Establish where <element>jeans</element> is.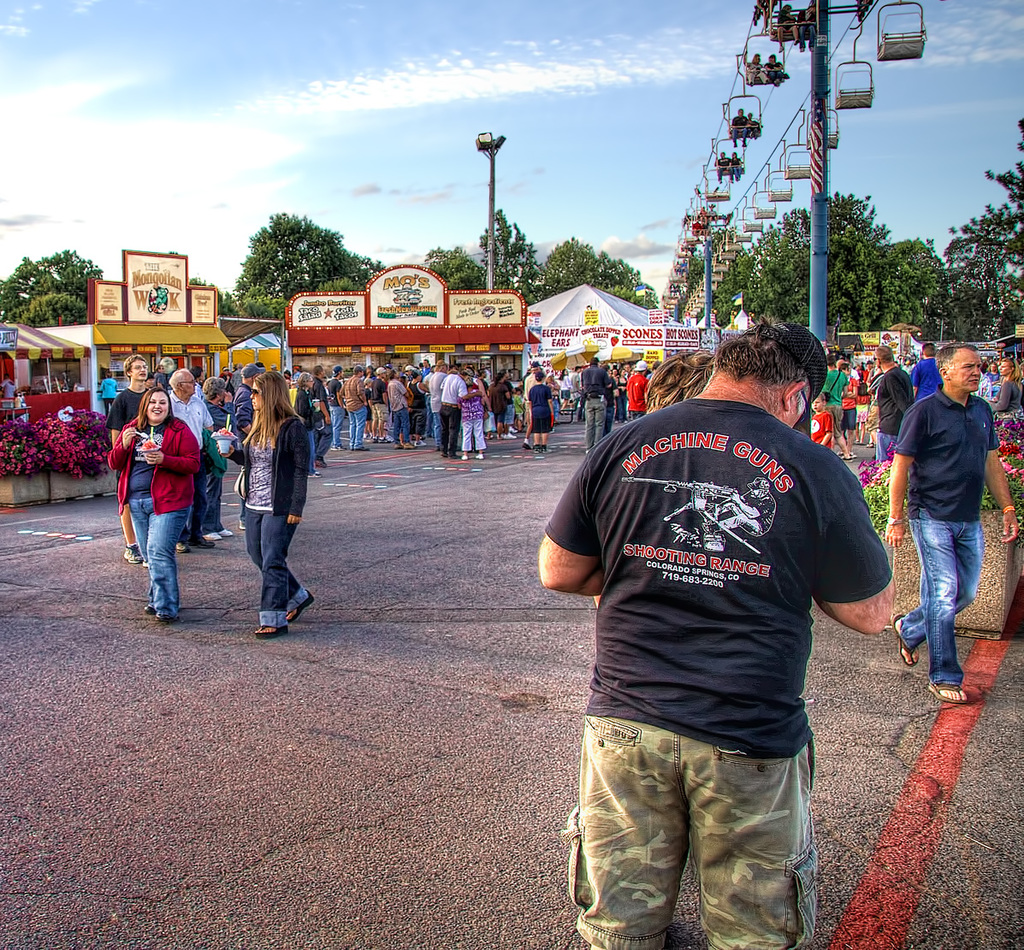
Established at crop(409, 412, 425, 439).
